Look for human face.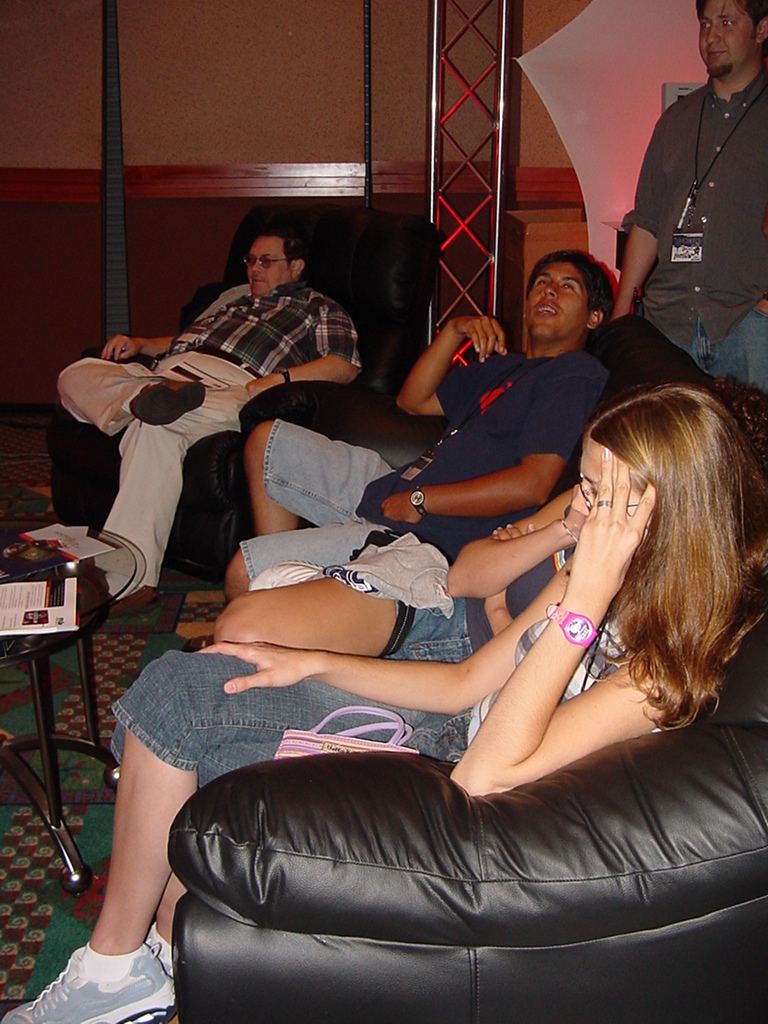
Found: 700, 0, 755, 81.
